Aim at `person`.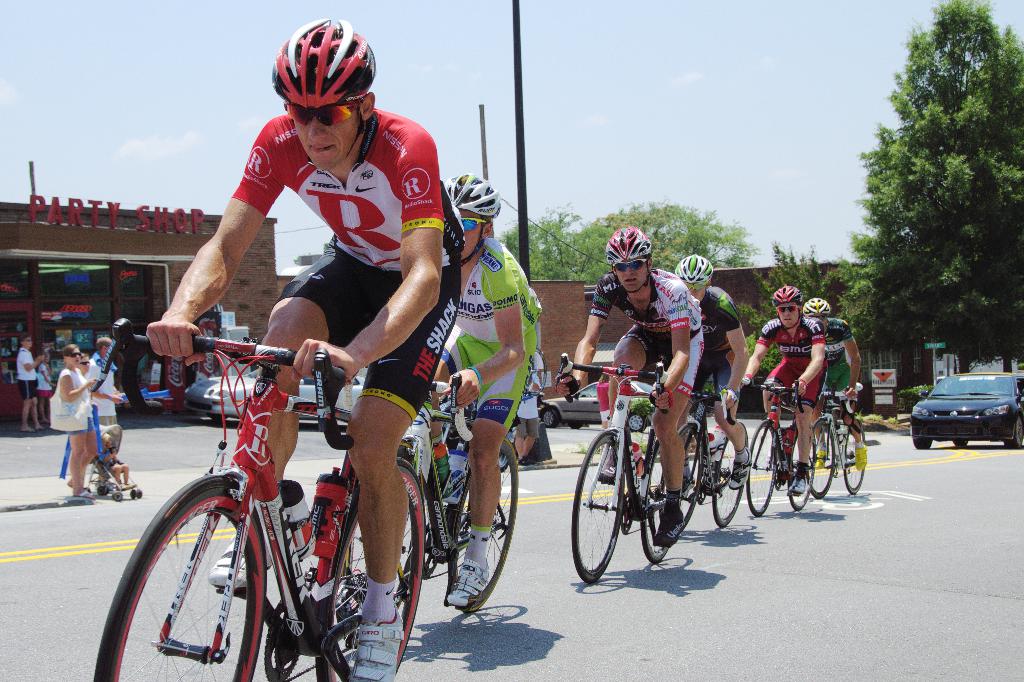
Aimed at (left=86, top=334, right=131, bottom=433).
